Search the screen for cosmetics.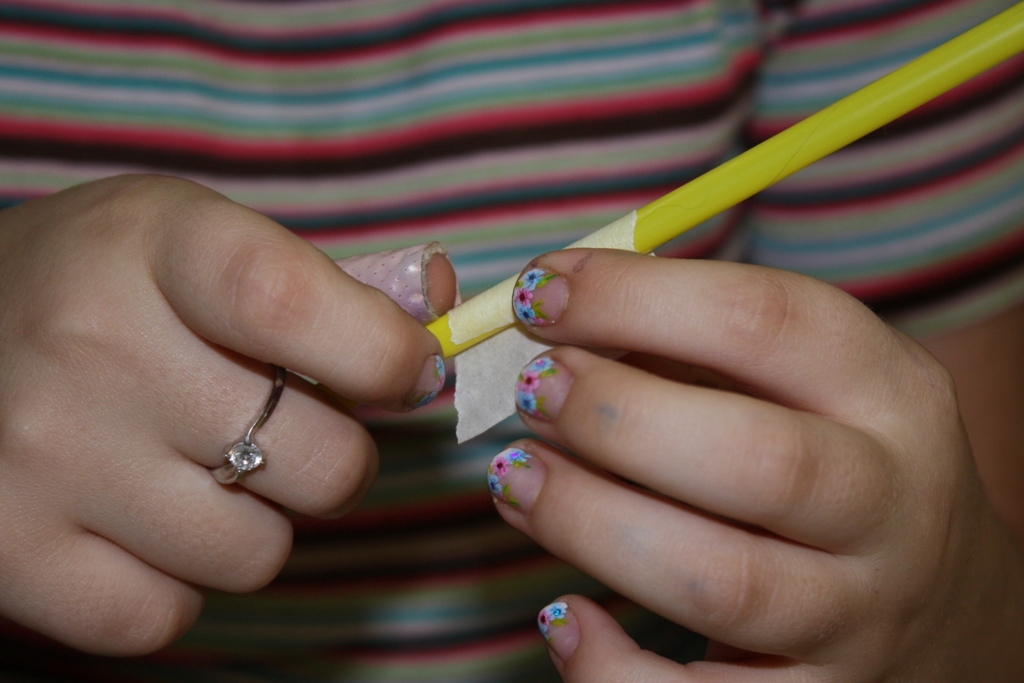
Found at bbox=(511, 266, 566, 327).
